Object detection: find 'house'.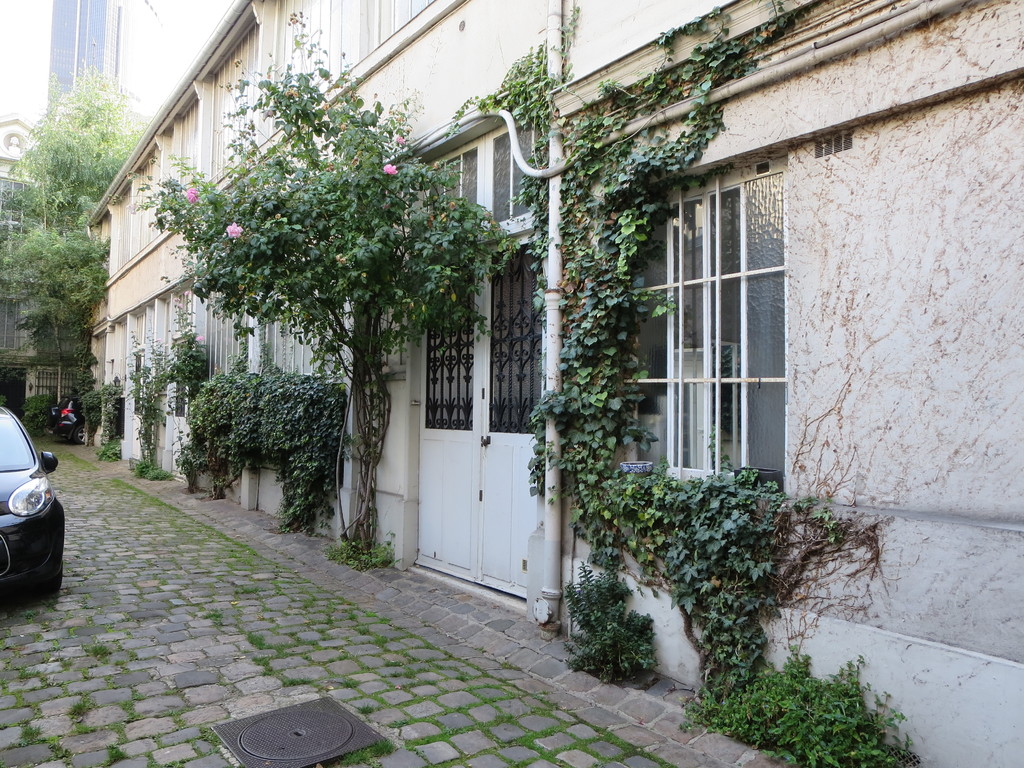
88, 0, 1023, 767.
